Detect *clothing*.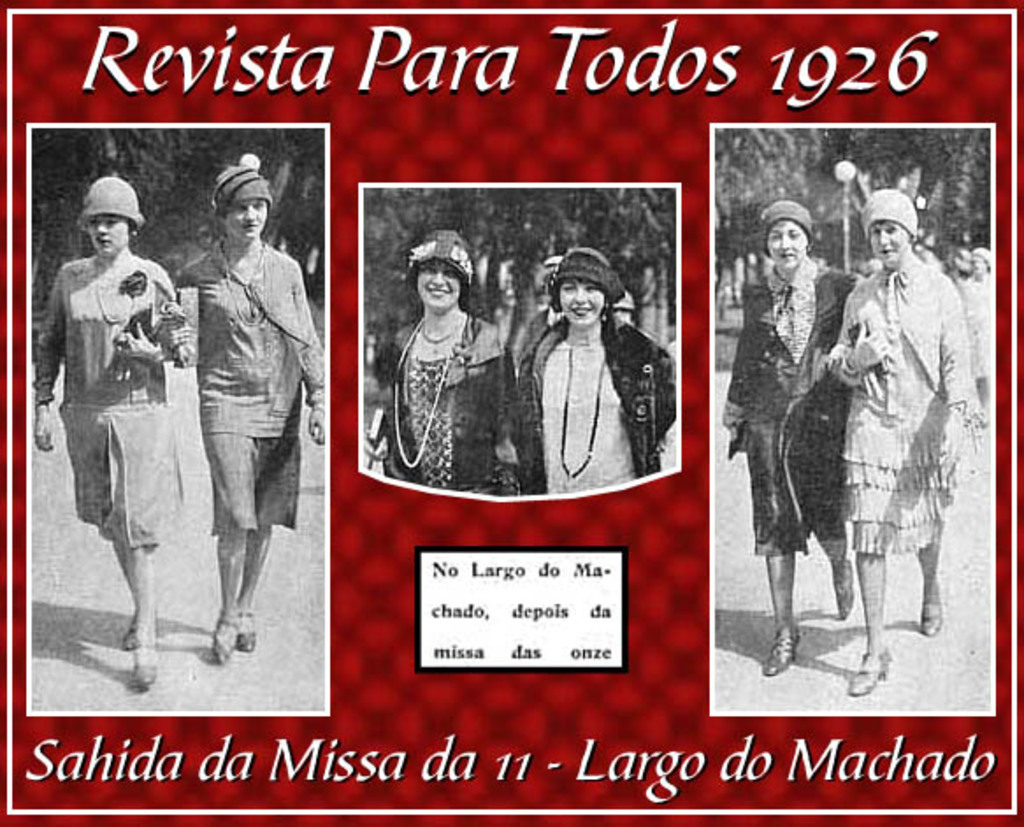
Detected at <bbox>385, 320, 509, 485</bbox>.
